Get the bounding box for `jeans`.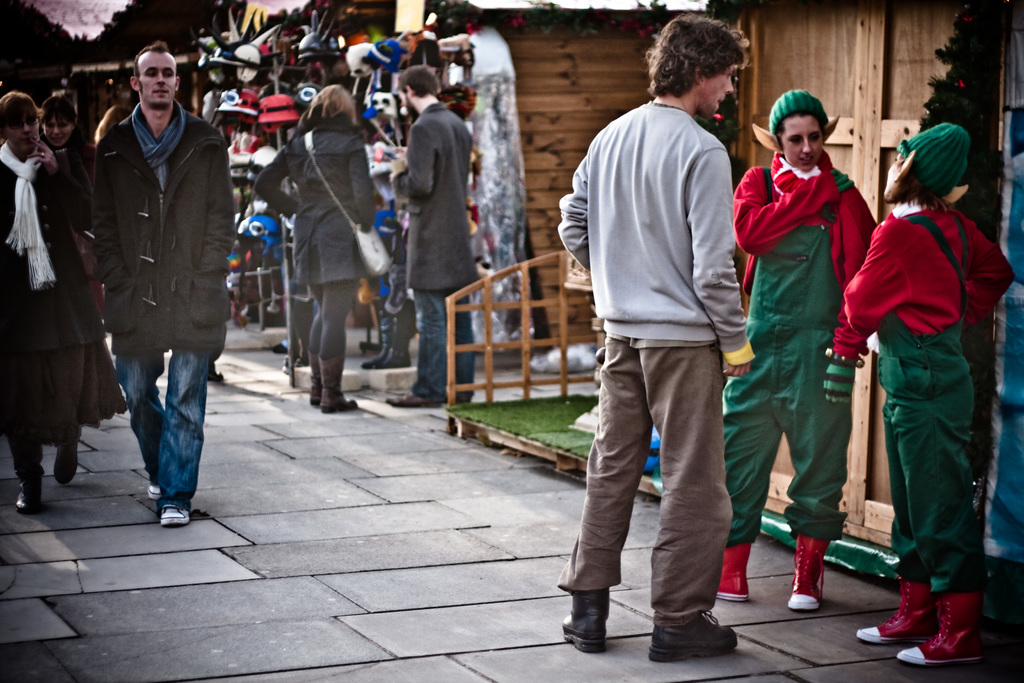
l=410, t=284, r=472, b=400.
